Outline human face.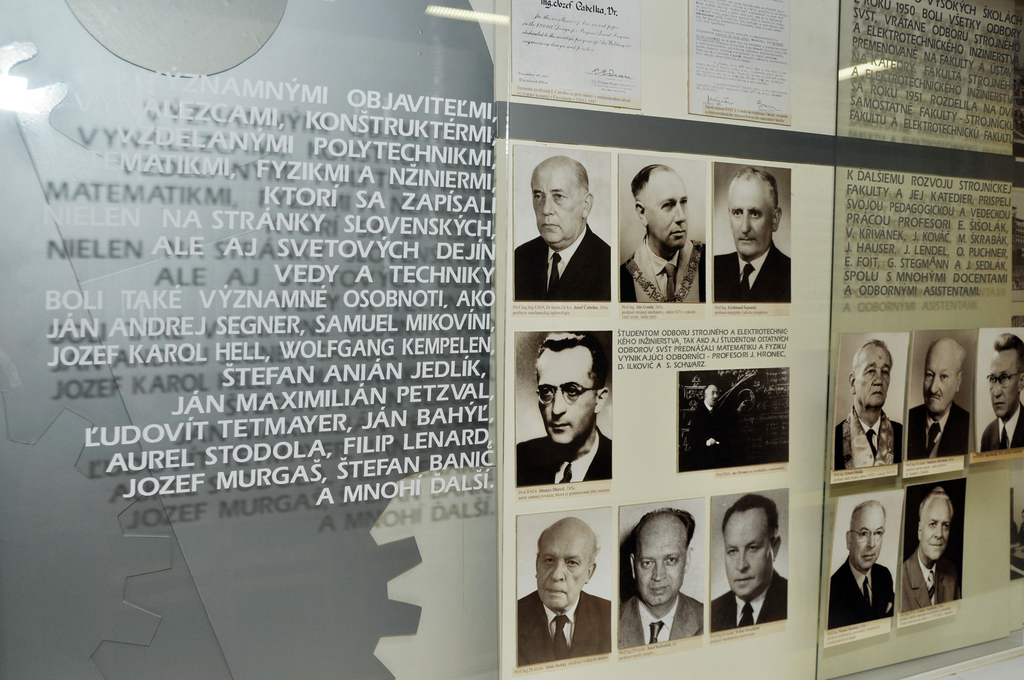
Outline: bbox=[531, 528, 585, 607].
